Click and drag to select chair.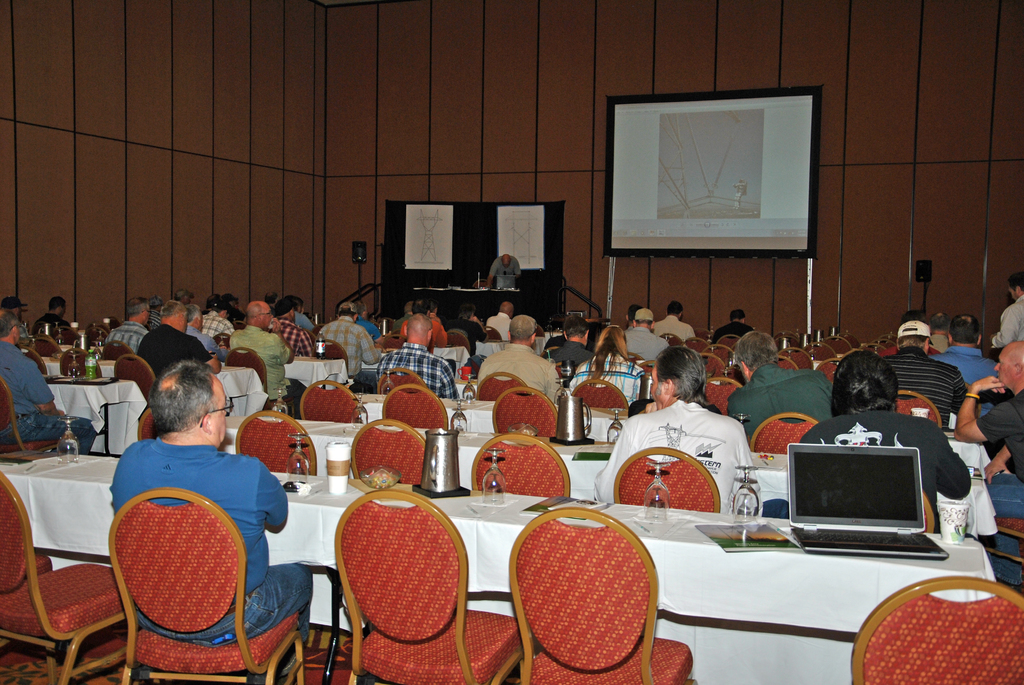
Selection: x1=572, y1=378, x2=627, y2=411.
